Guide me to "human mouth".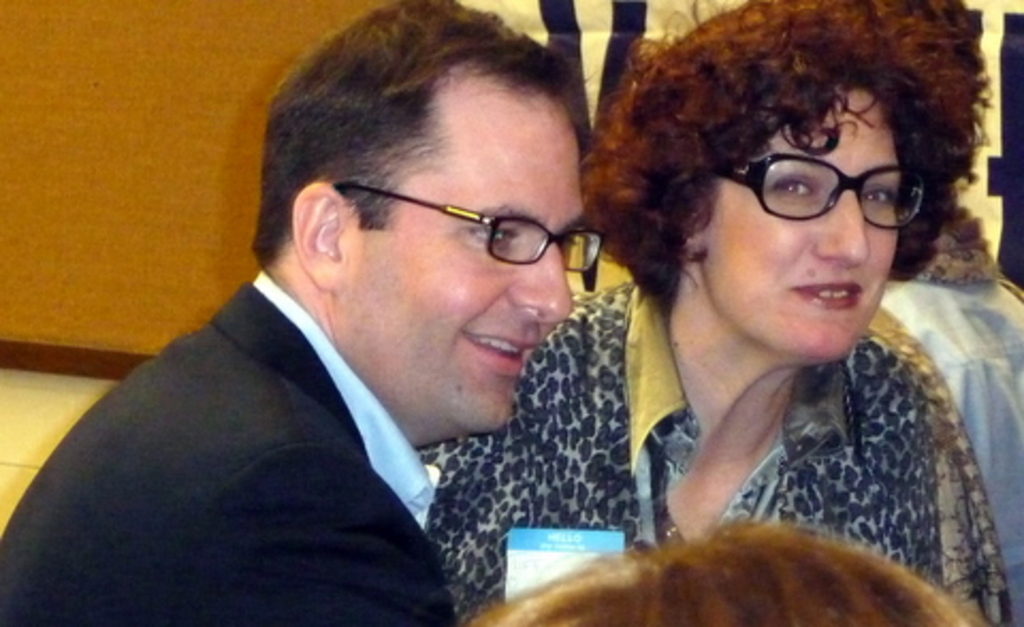
Guidance: bbox=(457, 314, 548, 388).
